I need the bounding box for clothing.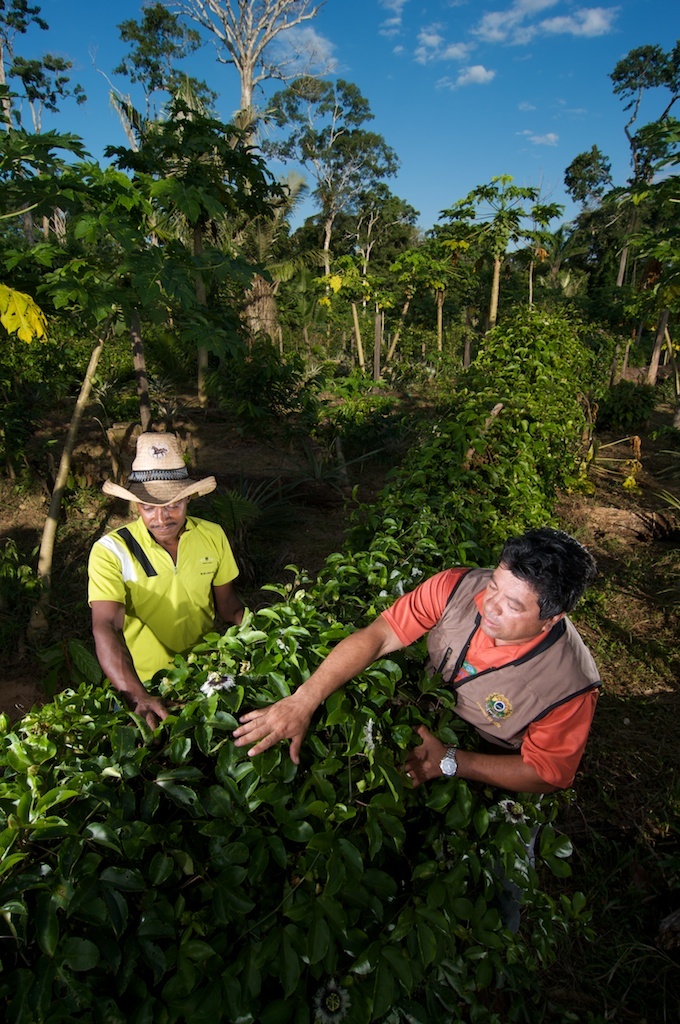
Here it is: 85,477,248,705.
